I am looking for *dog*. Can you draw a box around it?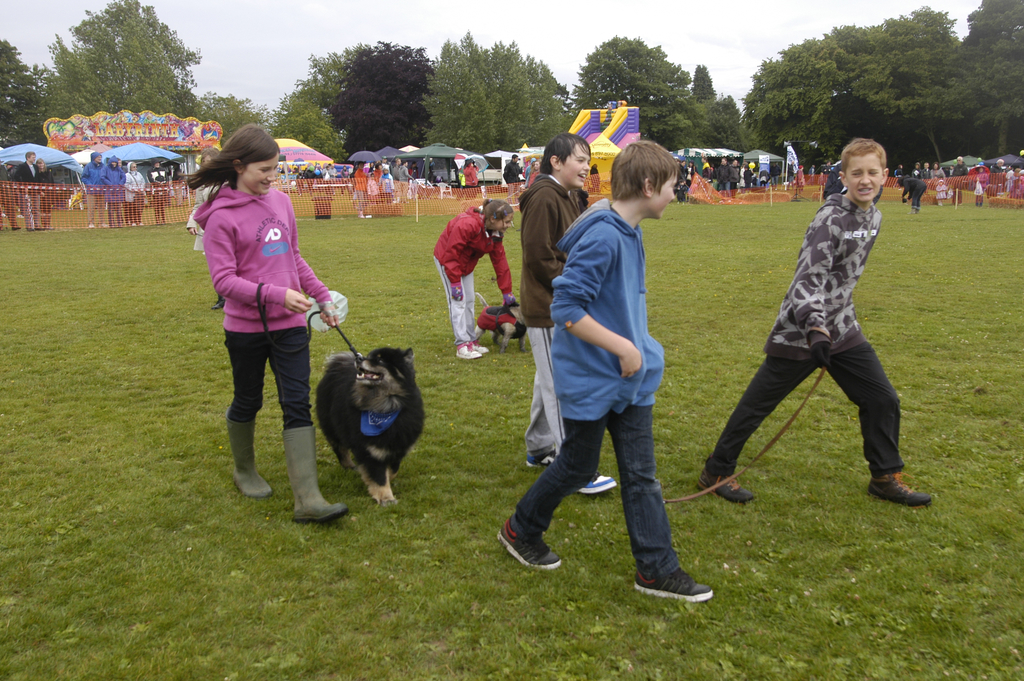
Sure, the bounding box is left=515, top=185, right=528, bottom=199.
